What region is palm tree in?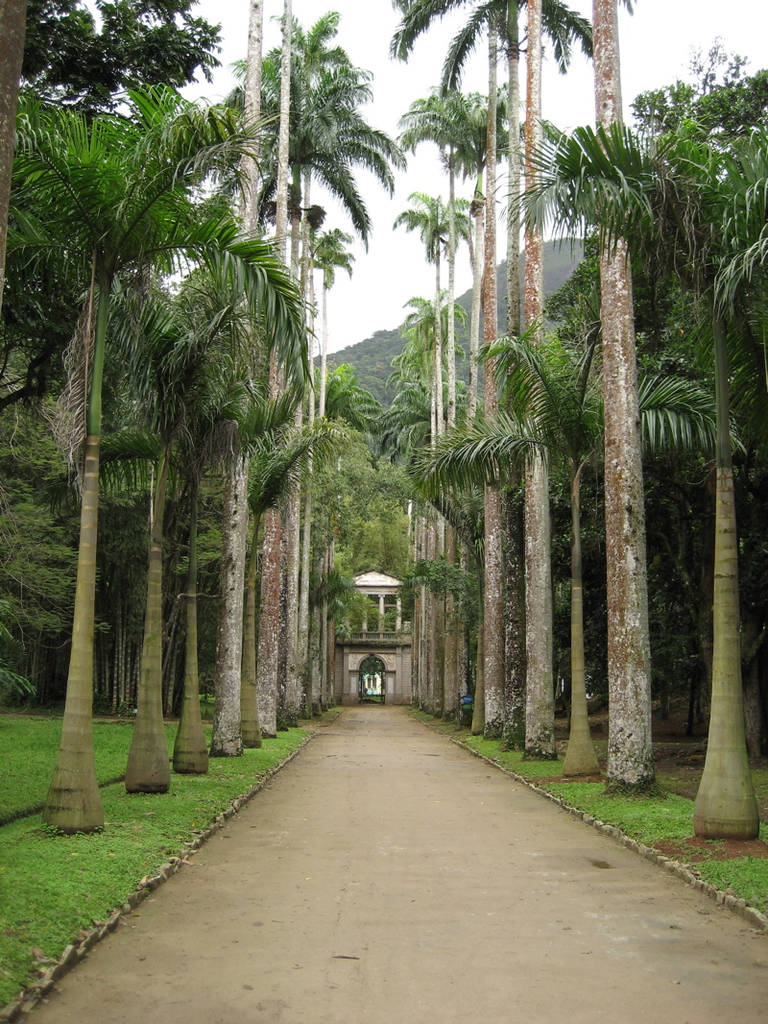
x1=156, y1=344, x2=321, y2=722.
